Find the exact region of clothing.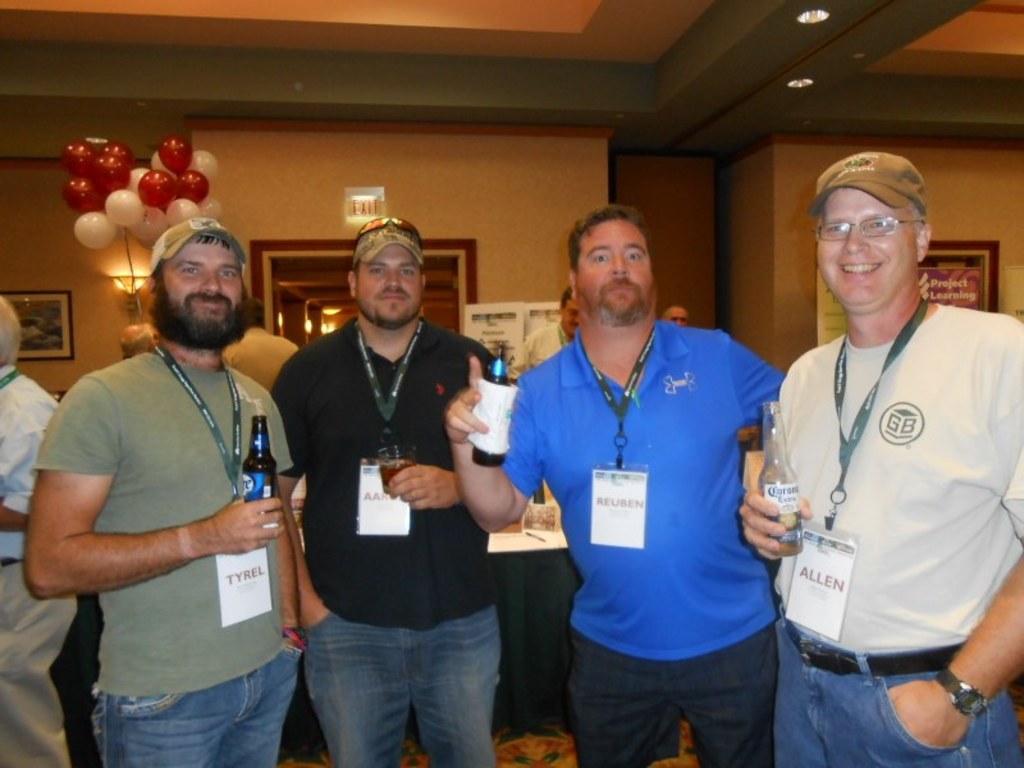
Exact region: Rect(0, 365, 63, 562).
